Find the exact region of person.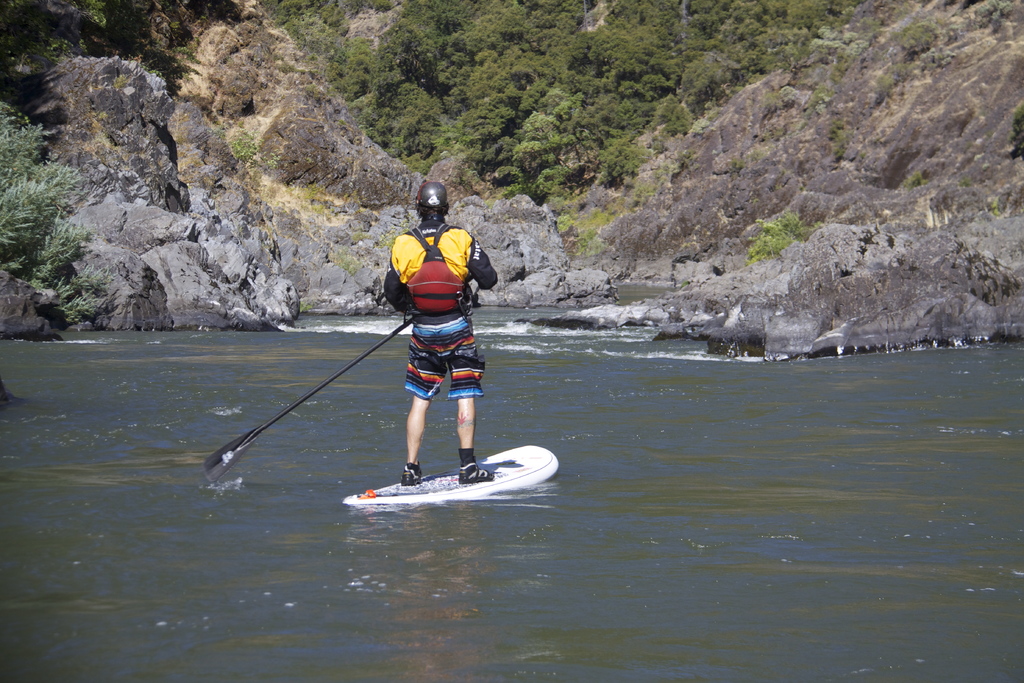
Exact region: [382,179,500,482].
